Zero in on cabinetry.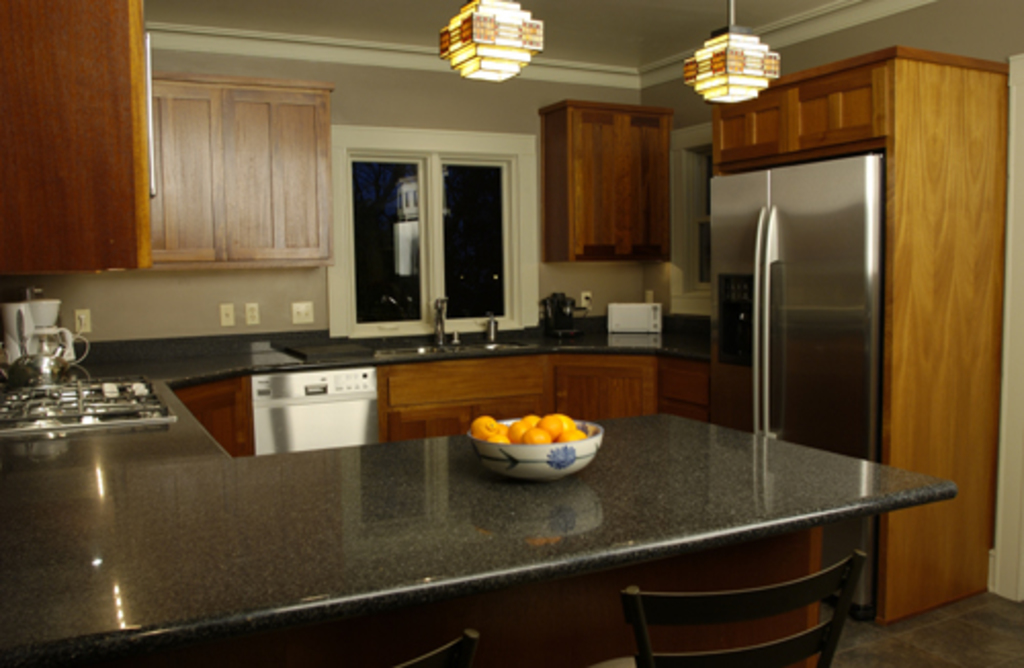
Zeroed in: l=0, t=0, r=158, b=279.
